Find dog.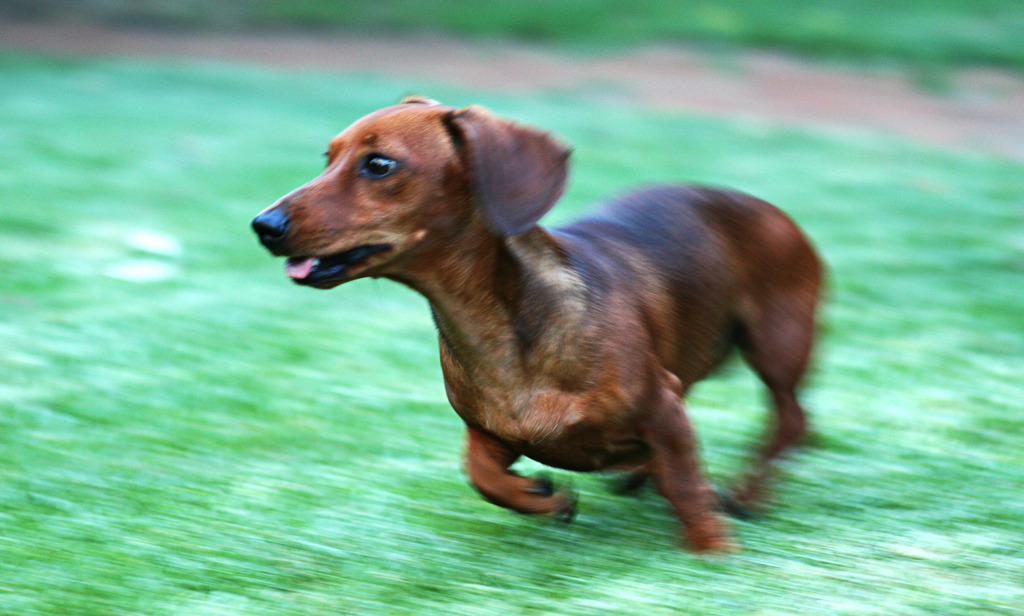
select_region(246, 92, 822, 555).
